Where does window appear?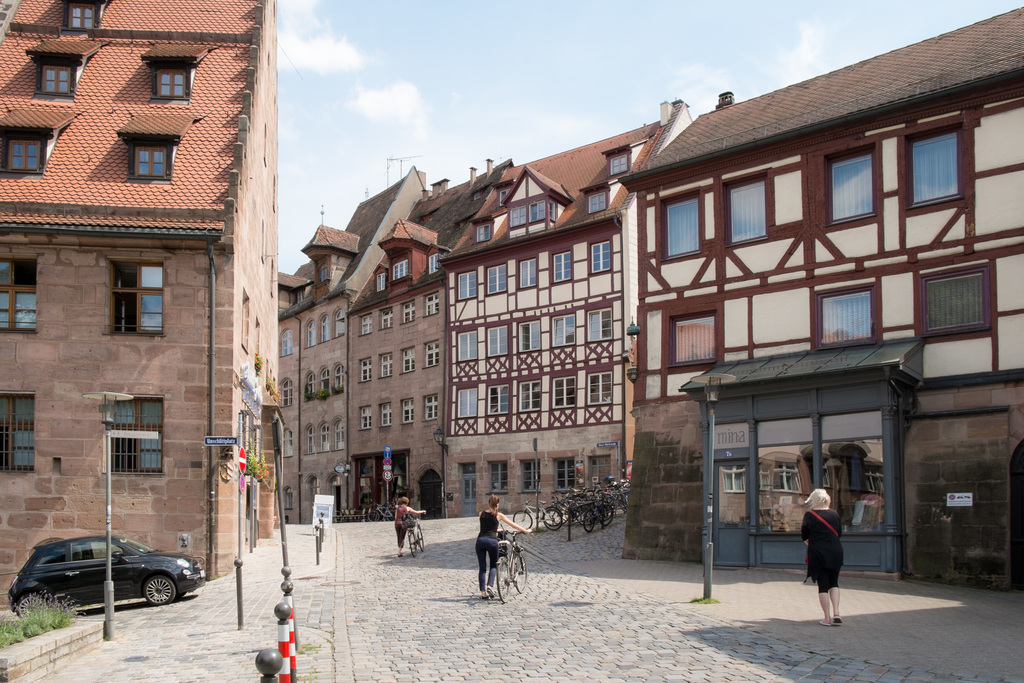
Appears at 321:366:331:394.
